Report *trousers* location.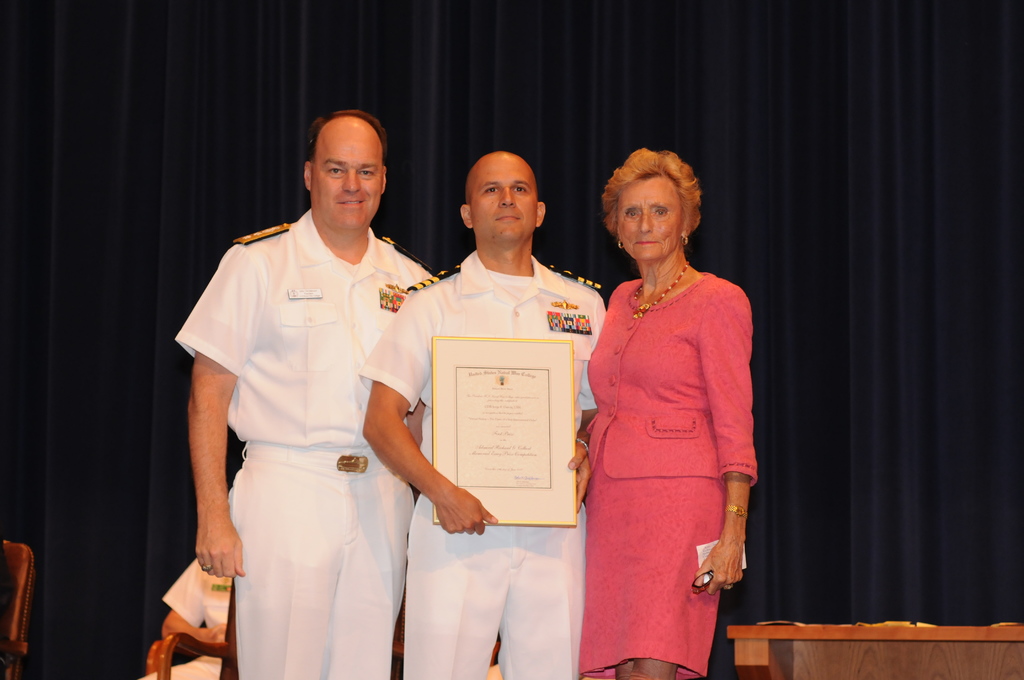
Report: pyautogui.locateOnScreen(228, 440, 417, 679).
